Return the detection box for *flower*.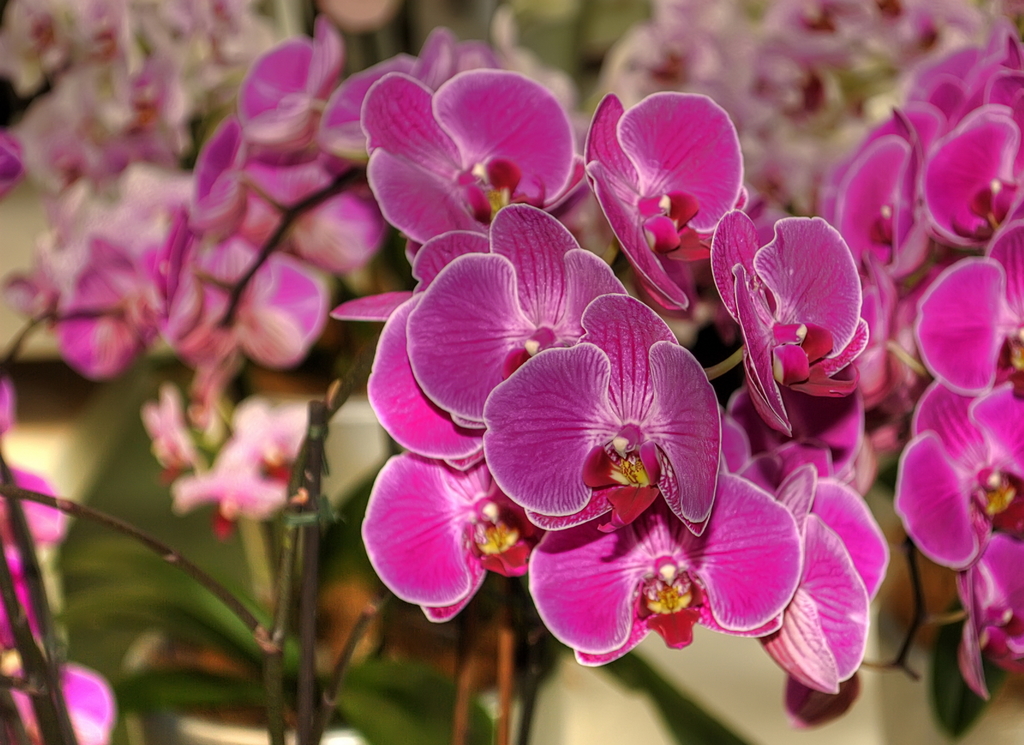
55:31:499:393.
